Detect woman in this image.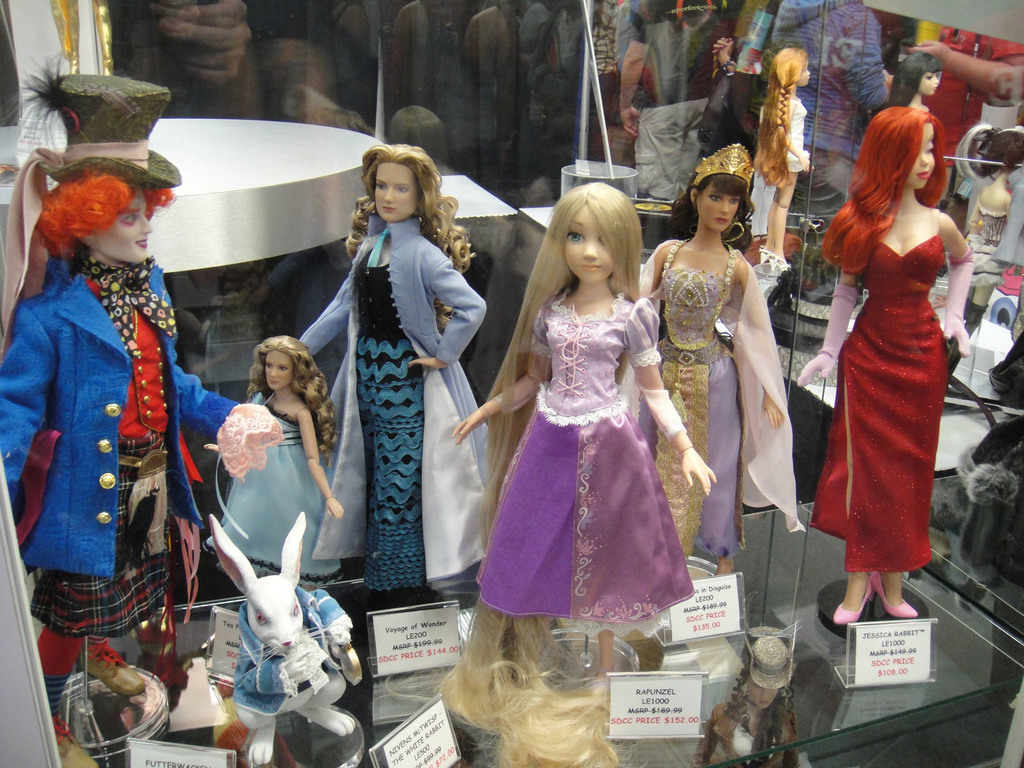
Detection: [633, 143, 796, 574].
